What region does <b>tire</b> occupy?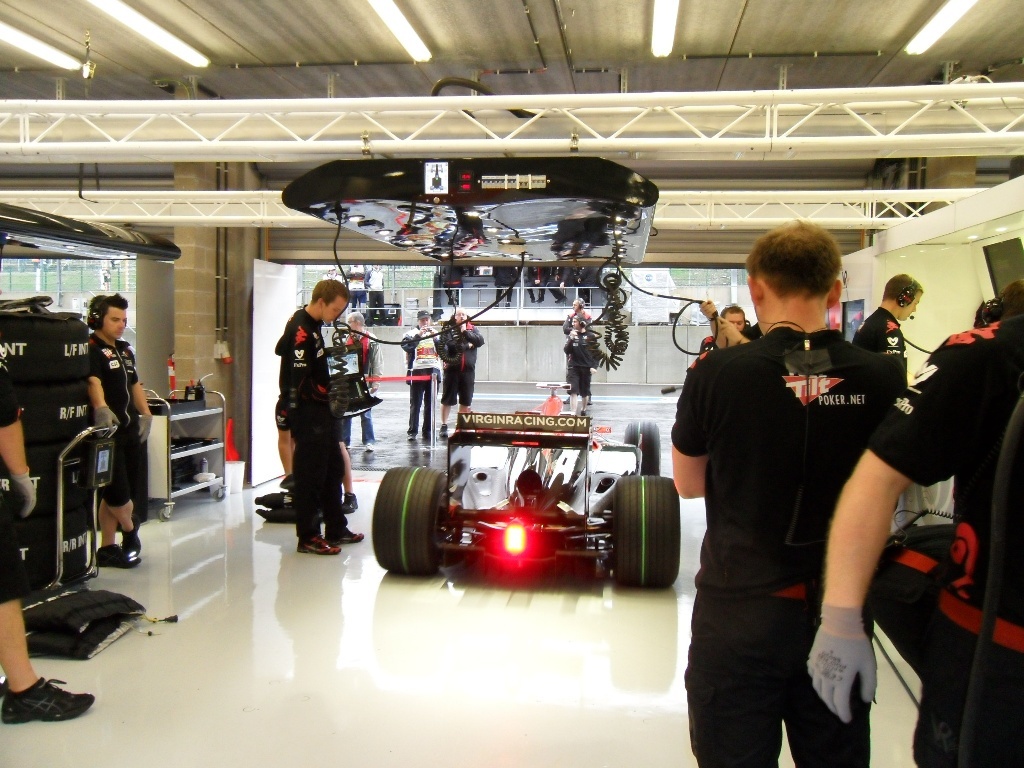
(left=371, top=466, right=454, bottom=572).
